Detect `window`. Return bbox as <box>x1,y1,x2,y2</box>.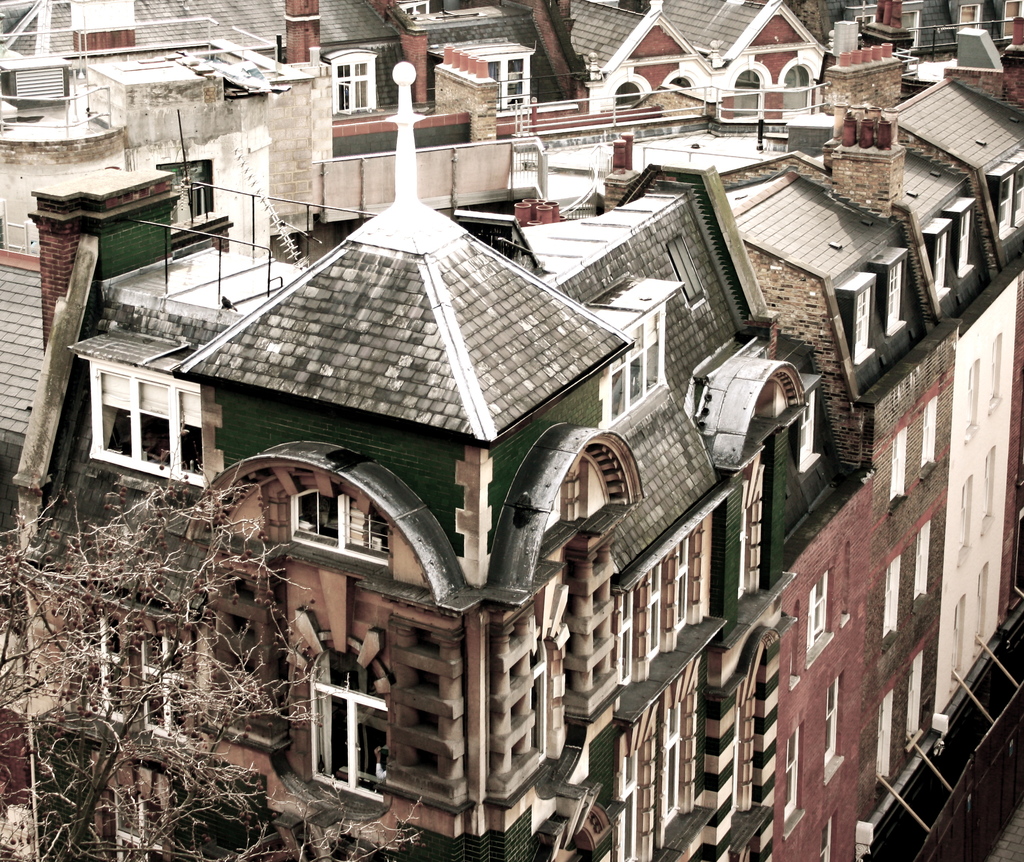
<box>1014,164,1023,228</box>.
